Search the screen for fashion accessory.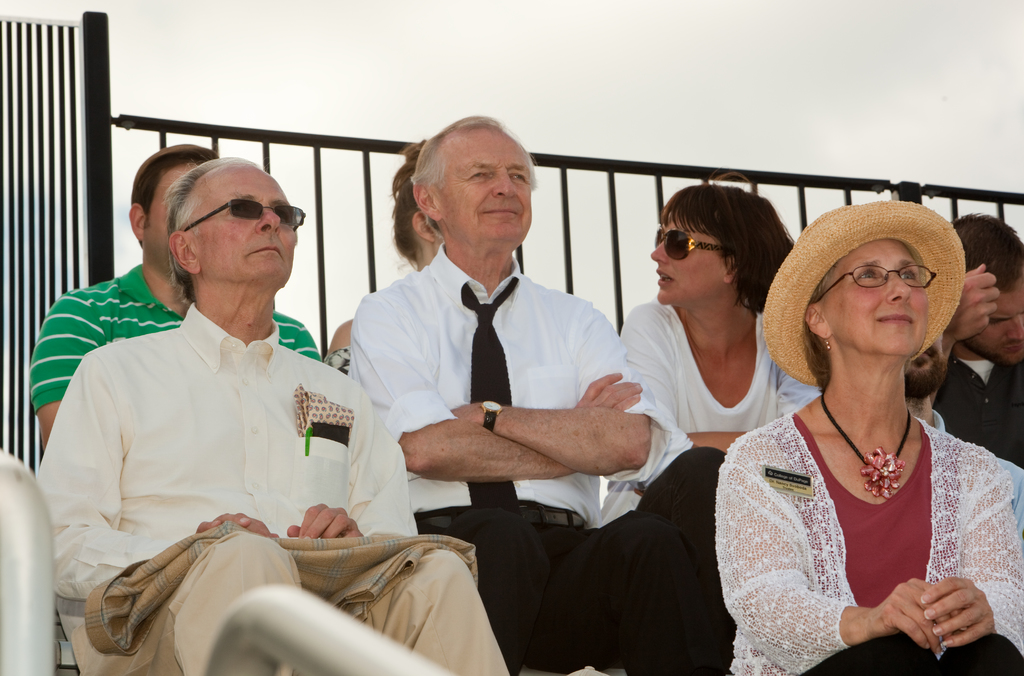
Found at rect(473, 402, 496, 441).
